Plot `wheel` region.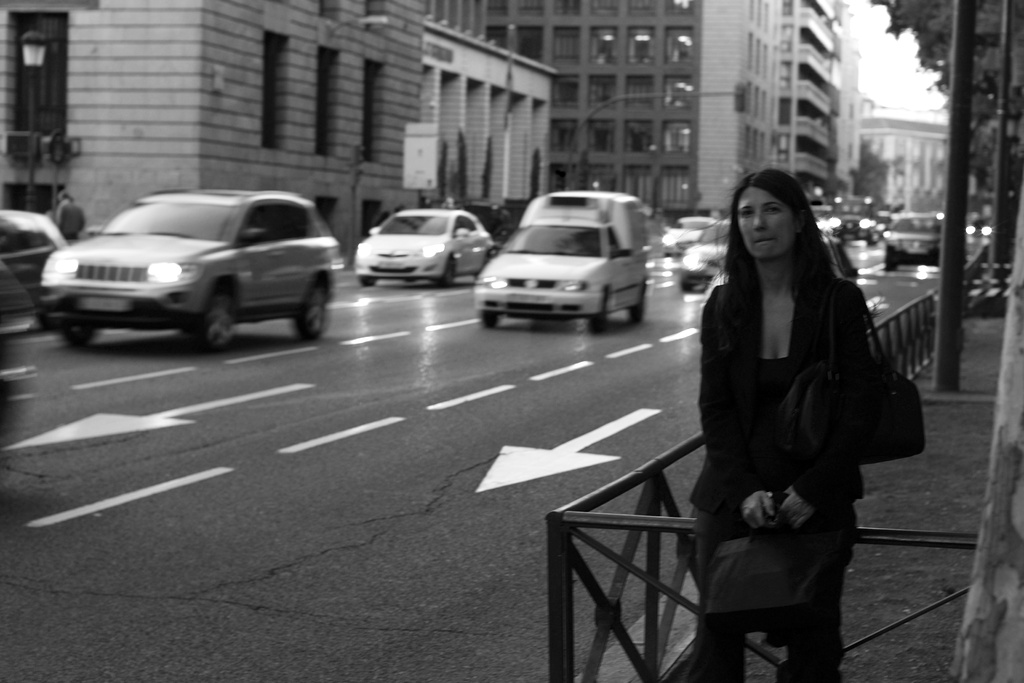
Plotted at BBox(360, 277, 376, 289).
